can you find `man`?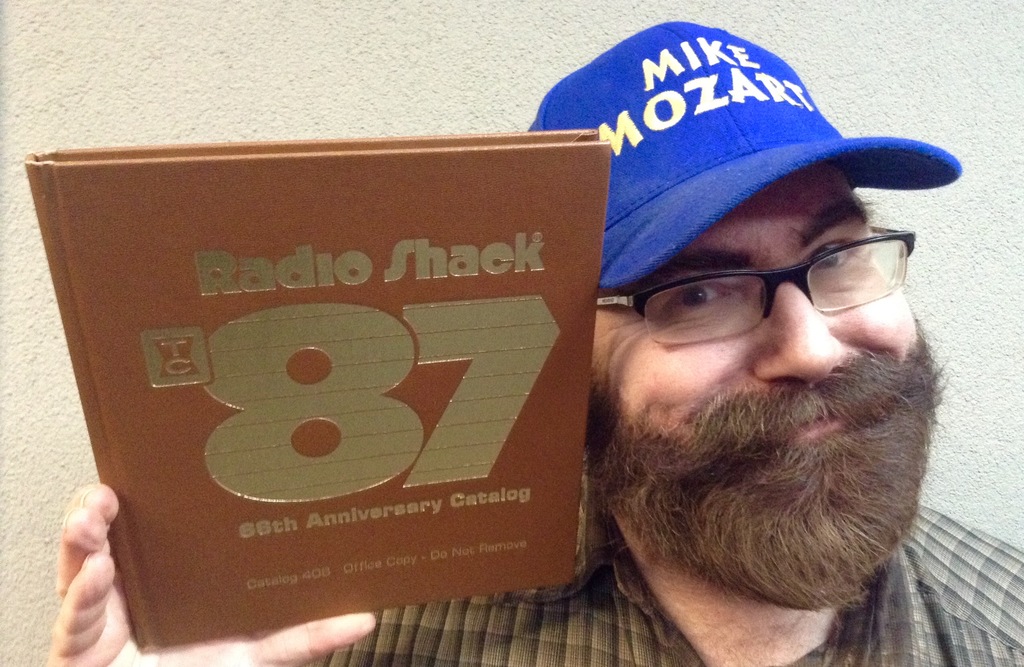
Yes, bounding box: (x1=45, y1=19, x2=1023, y2=666).
